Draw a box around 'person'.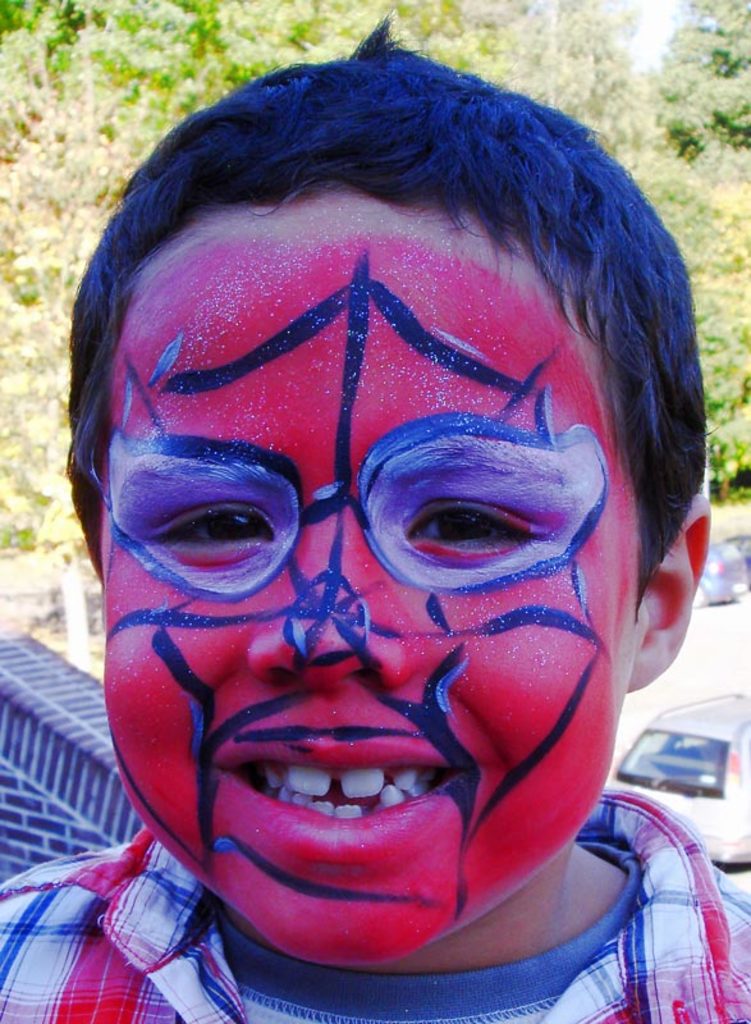
(29, 54, 746, 1023).
